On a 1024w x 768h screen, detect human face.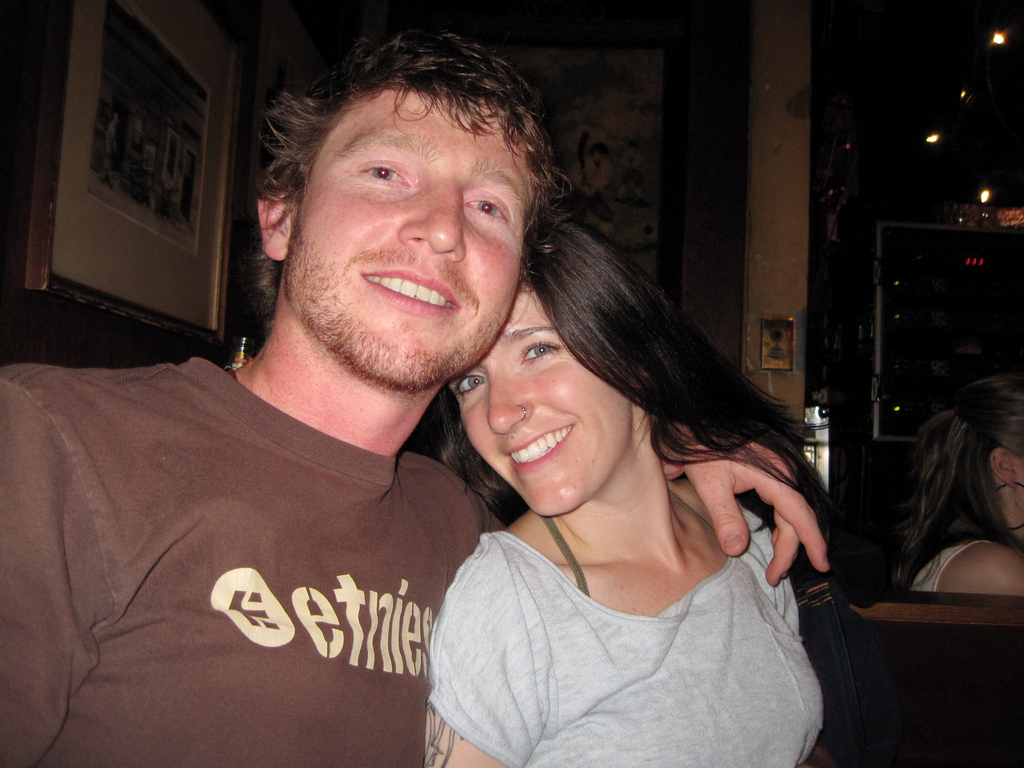
detection(296, 83, 525, 403).
